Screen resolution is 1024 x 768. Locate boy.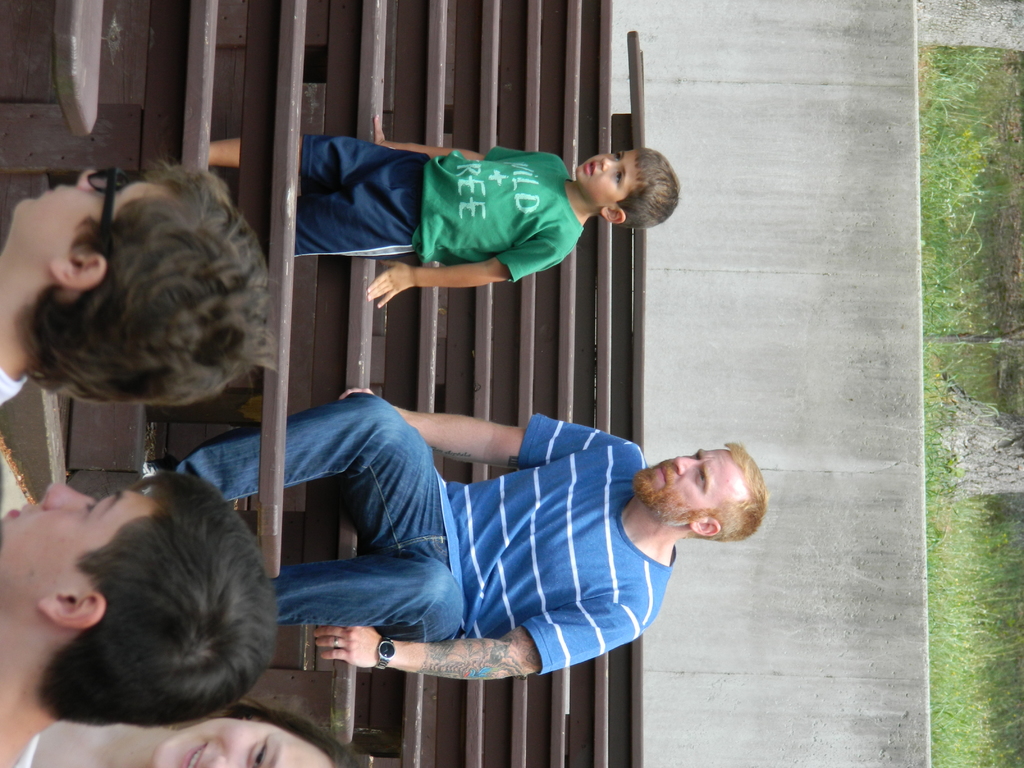
203, 99, 691, 312.
